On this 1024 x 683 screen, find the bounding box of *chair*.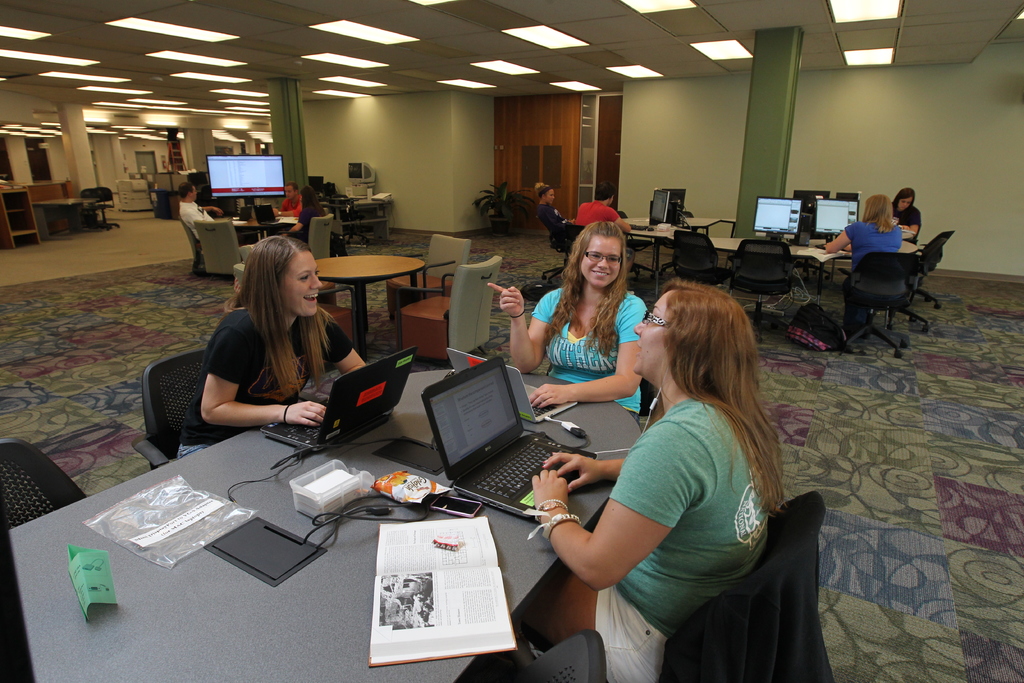
Bounding box: 403:256:504:365.
